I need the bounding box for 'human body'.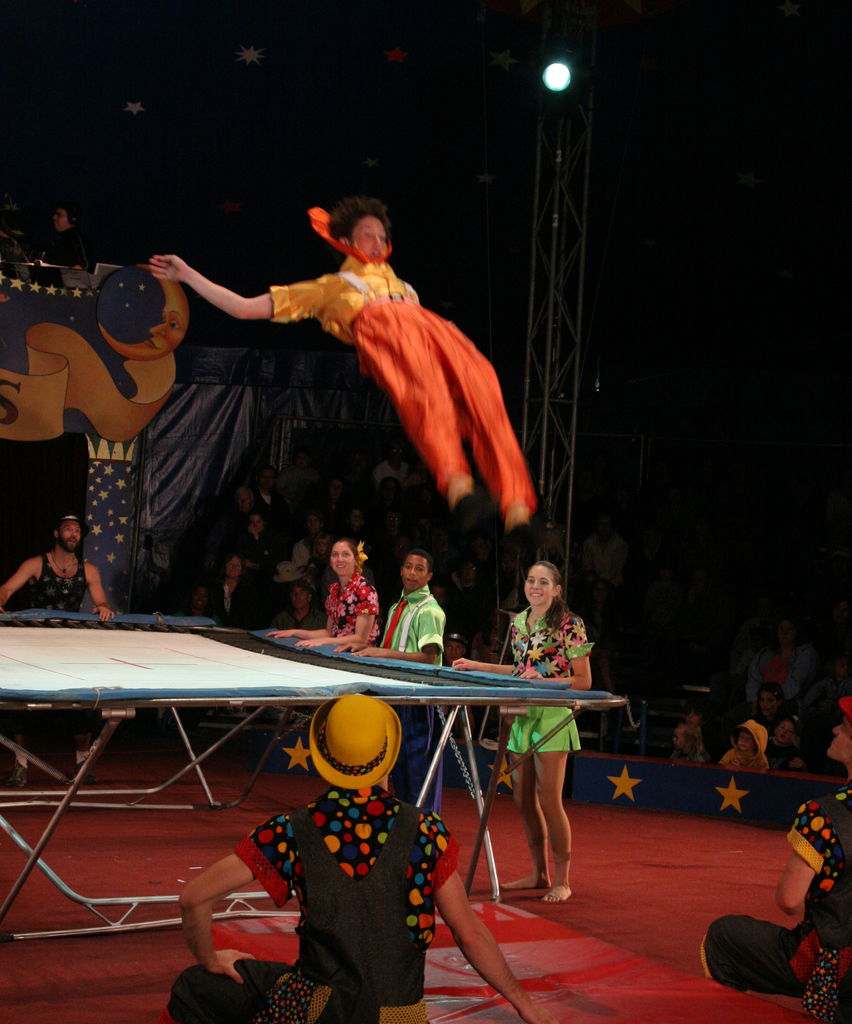
Here it is: 261,532,382,658.
